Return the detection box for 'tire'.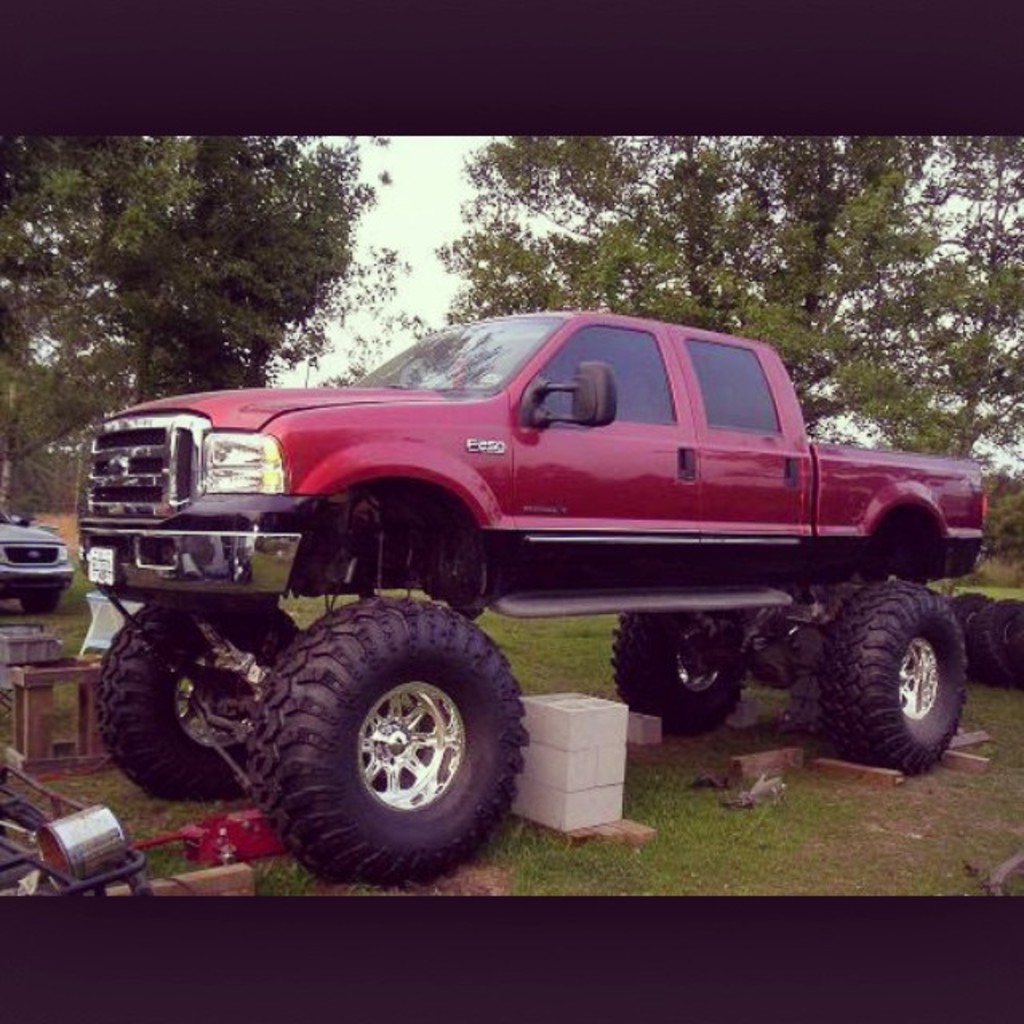
bbox=[99, 605, 299, 802].
